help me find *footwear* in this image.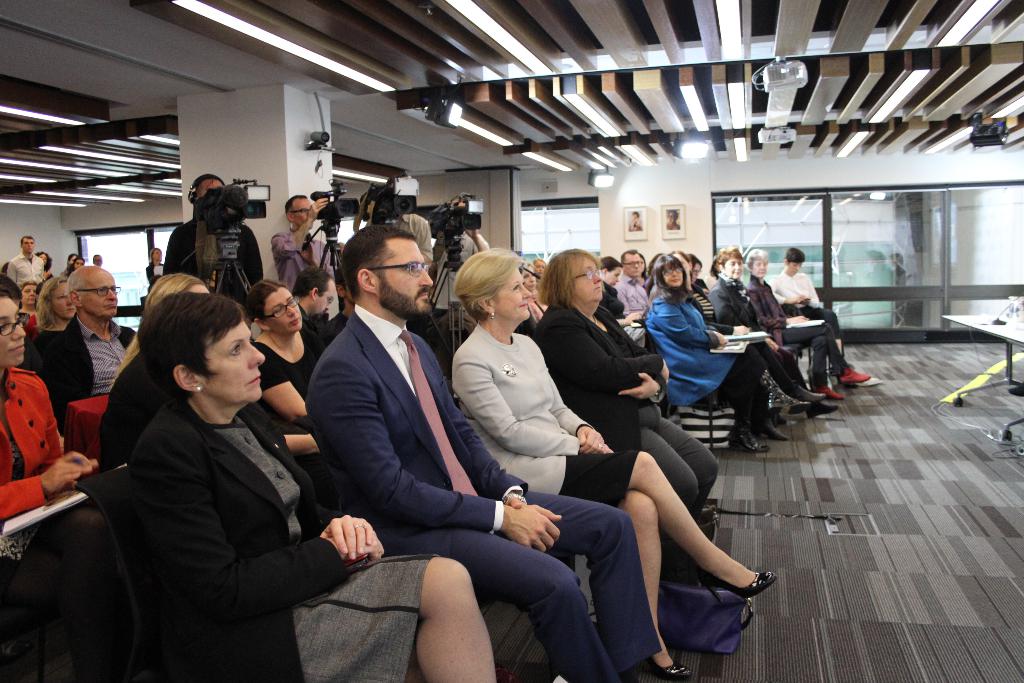
Found it: (635,655,694,682).
